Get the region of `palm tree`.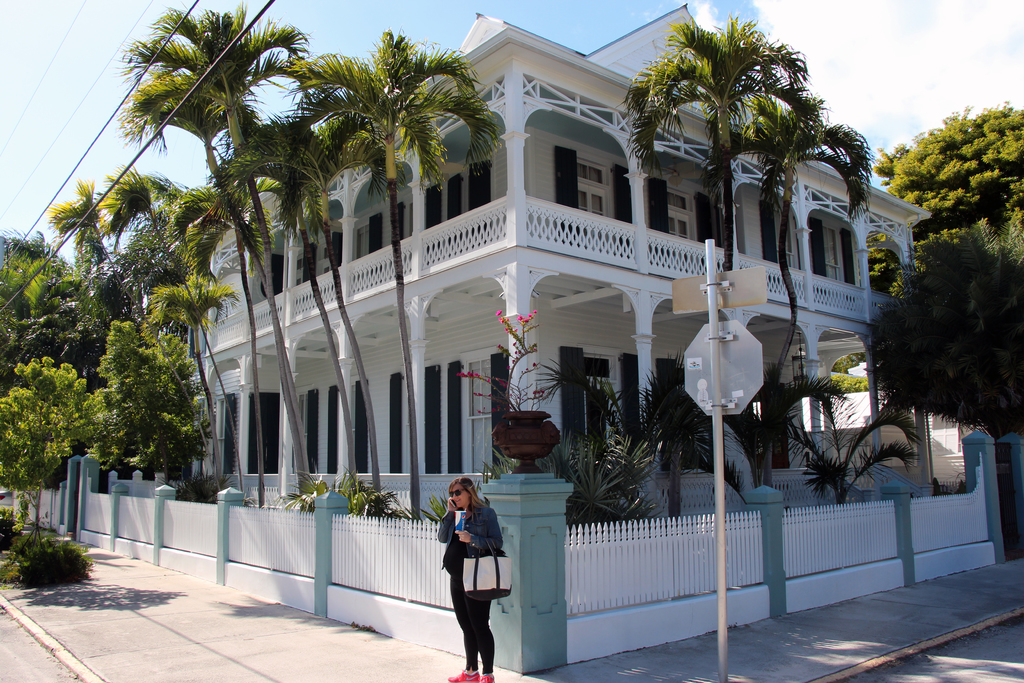
rect(303, 29, 417, 108).
